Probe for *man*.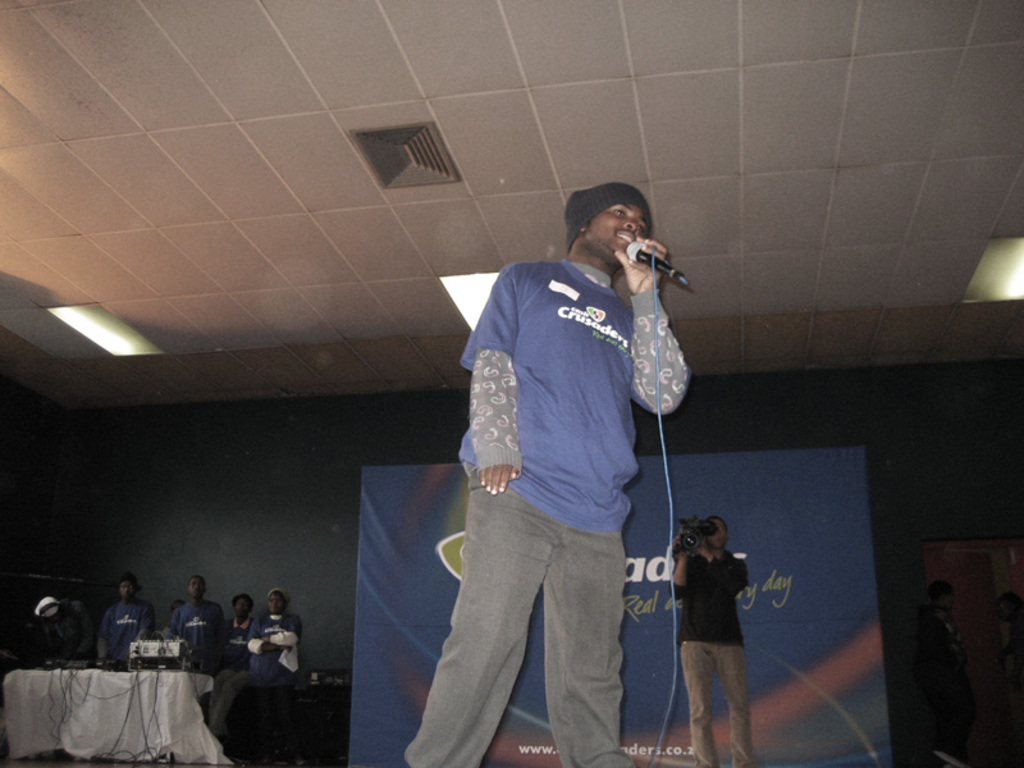
Probe result: 667,517,749,767.
